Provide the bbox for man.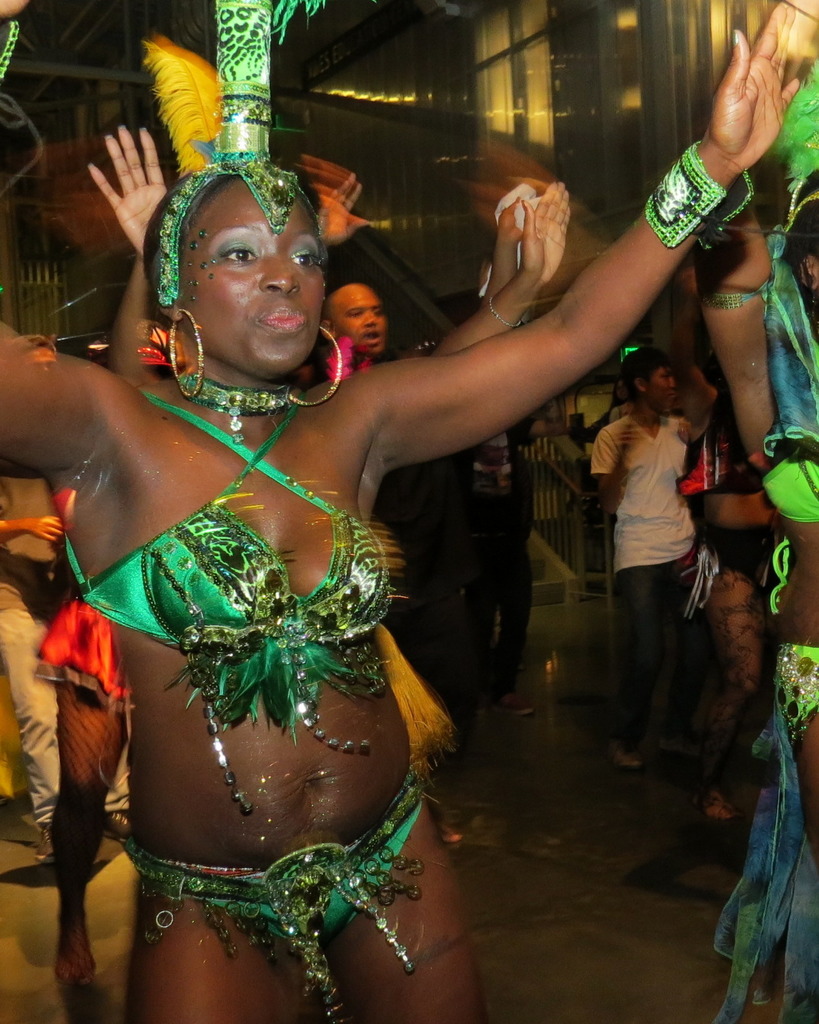
(588, 348, 742, 825).
